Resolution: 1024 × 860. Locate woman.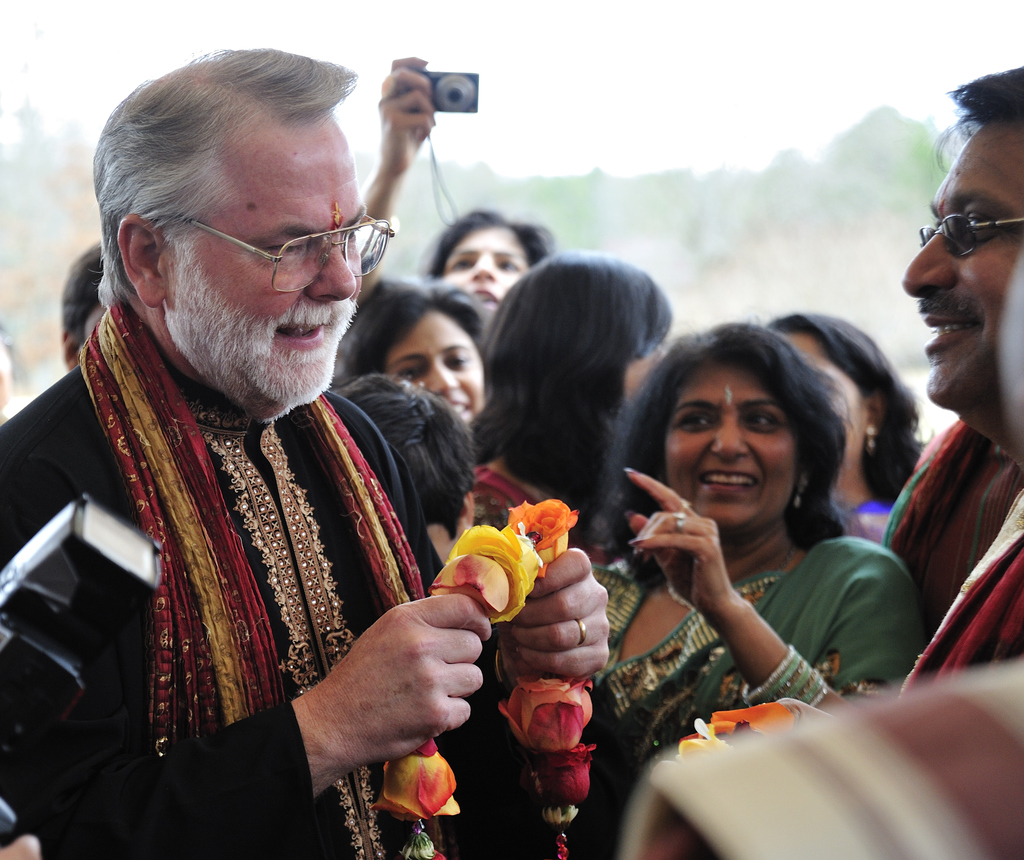
pyautogui.locateOnScreen(611, 318, 921, 788).
